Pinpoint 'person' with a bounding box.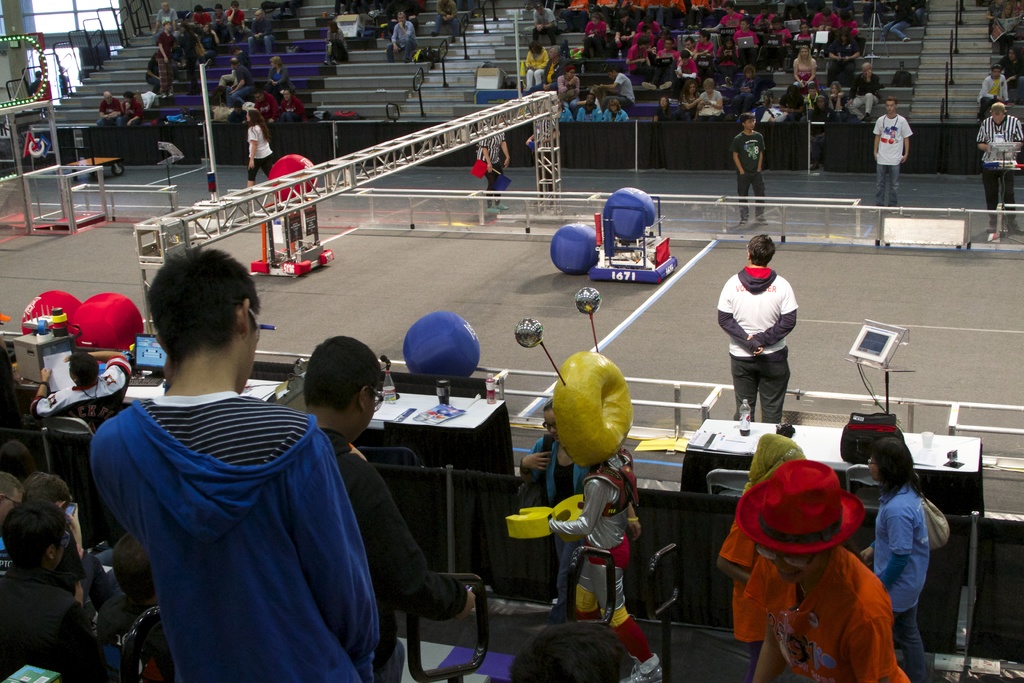
select_region(873, 94, 916, 210).
